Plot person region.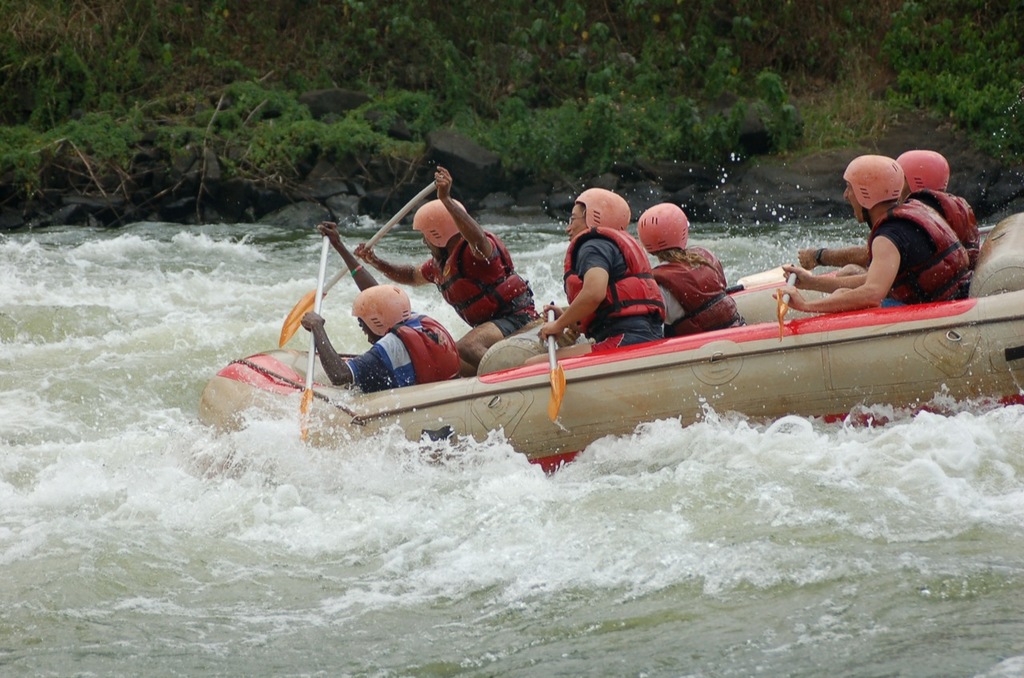
Plotted at box(299, 221, 462, 403).
